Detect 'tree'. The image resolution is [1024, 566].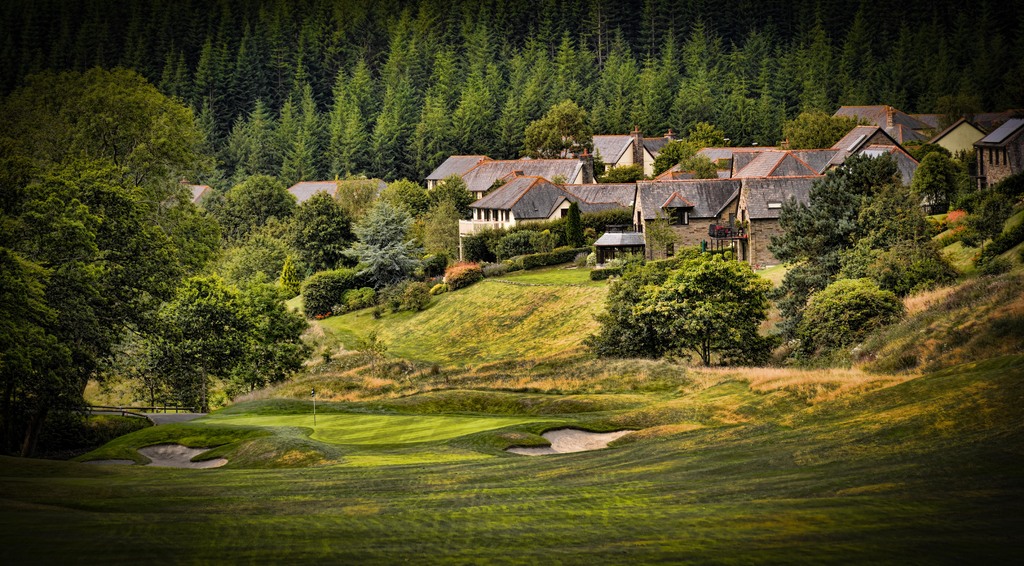
locate(911, 140, 963, 165).
